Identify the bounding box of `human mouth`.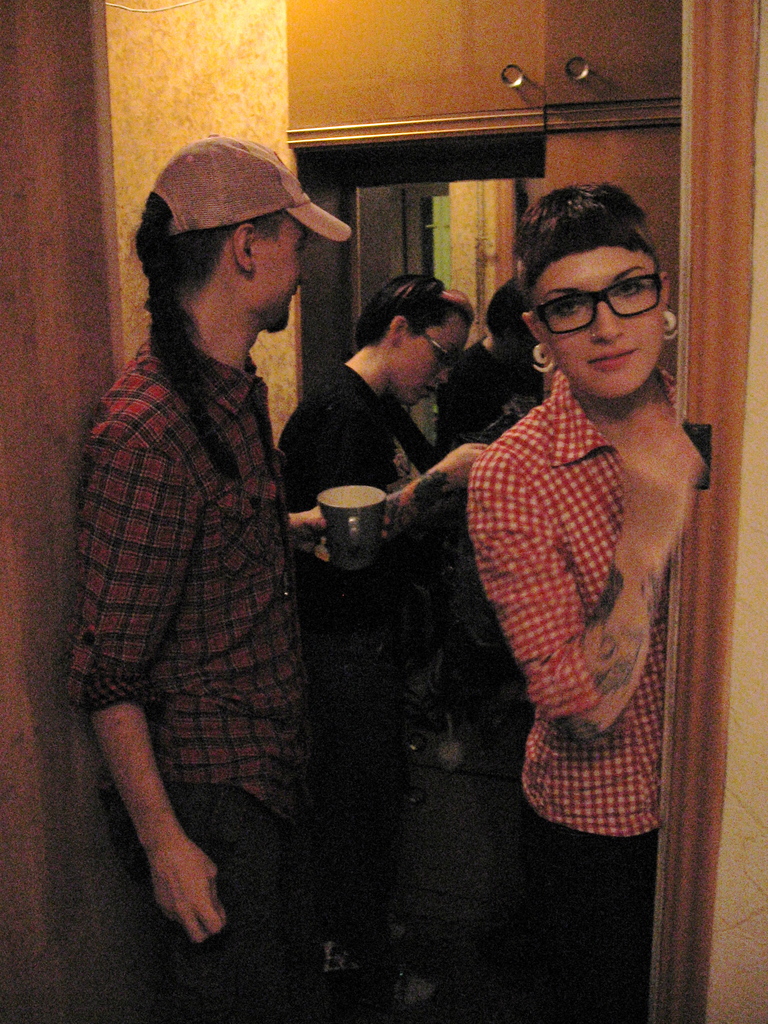
416/381/441/403.
